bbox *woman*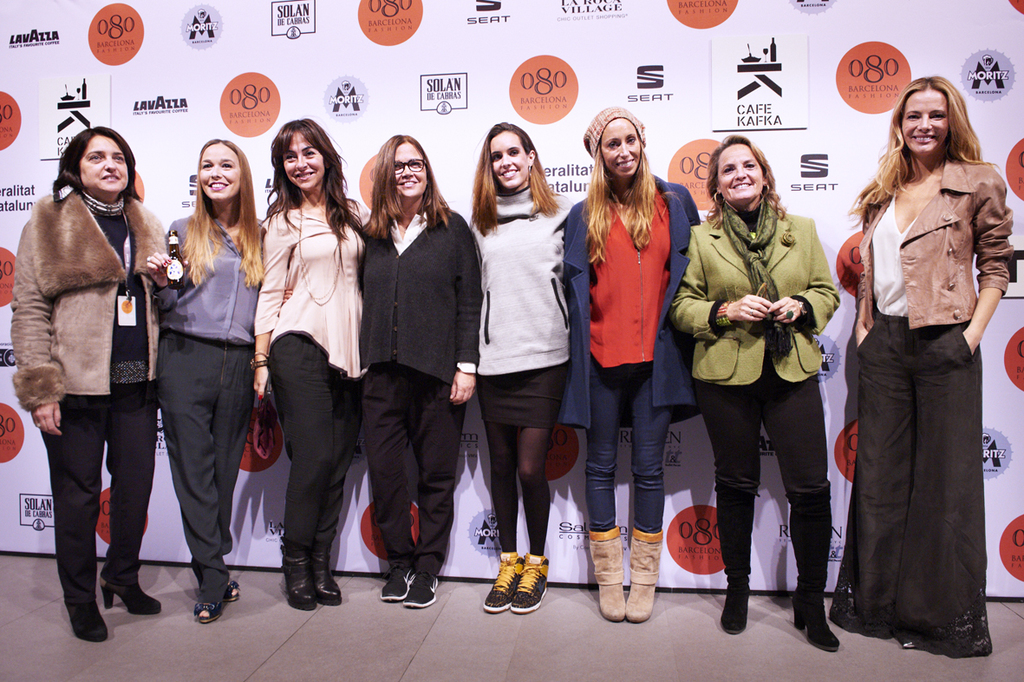
560,102,710,616
